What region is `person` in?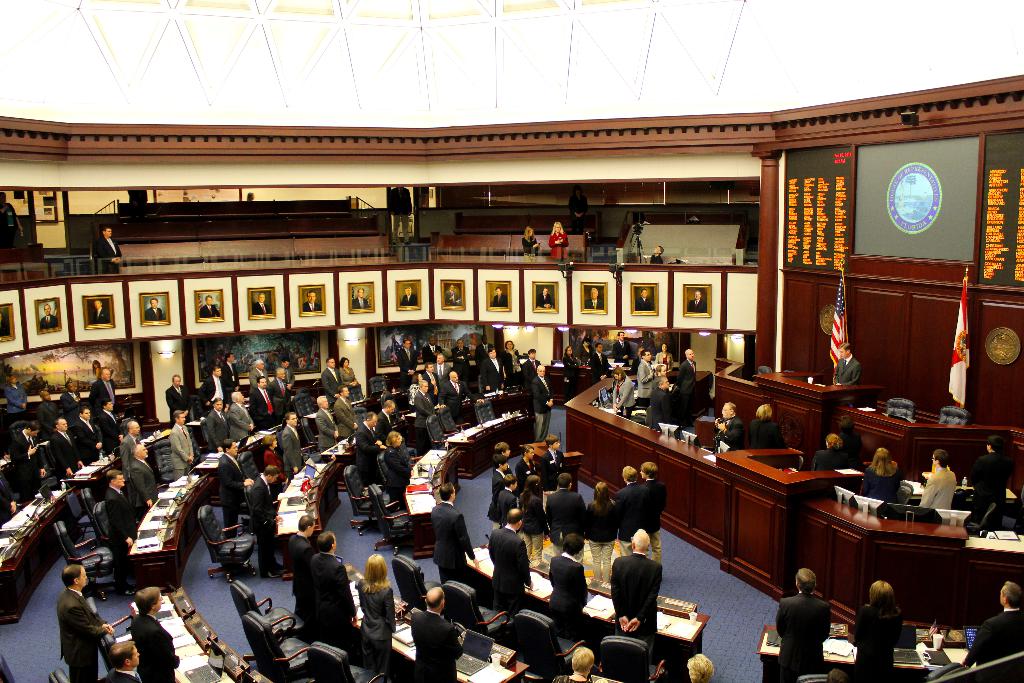
<region>309, 394, 337, 450</region>.
